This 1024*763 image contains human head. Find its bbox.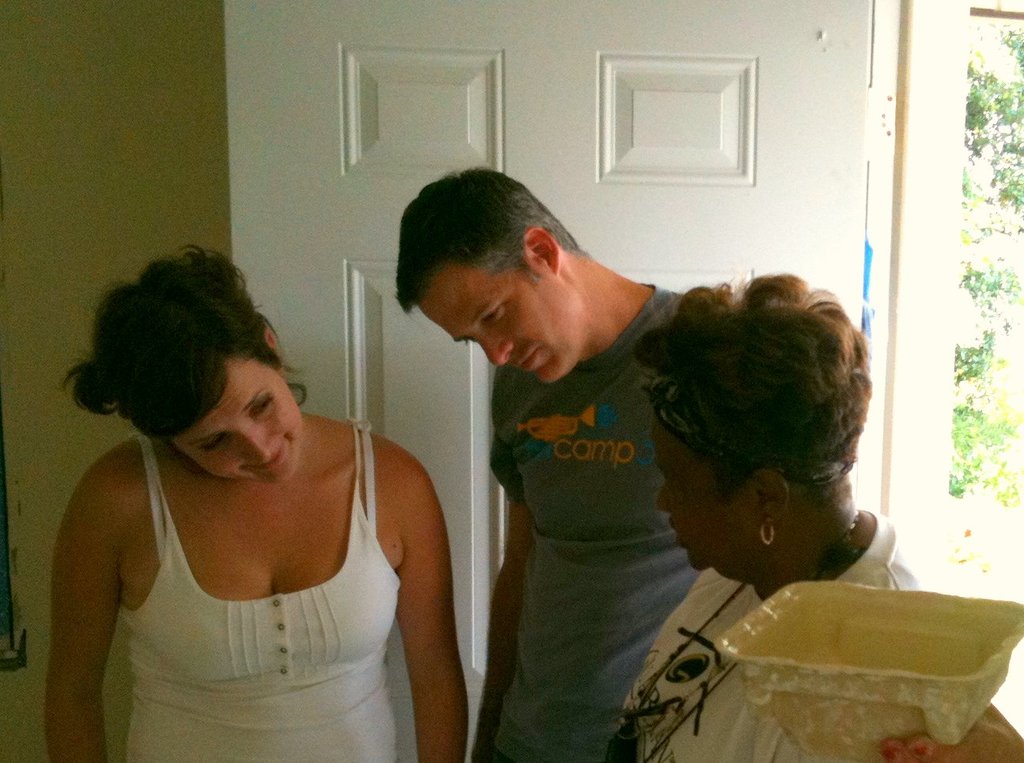
[397,168,595,391].
